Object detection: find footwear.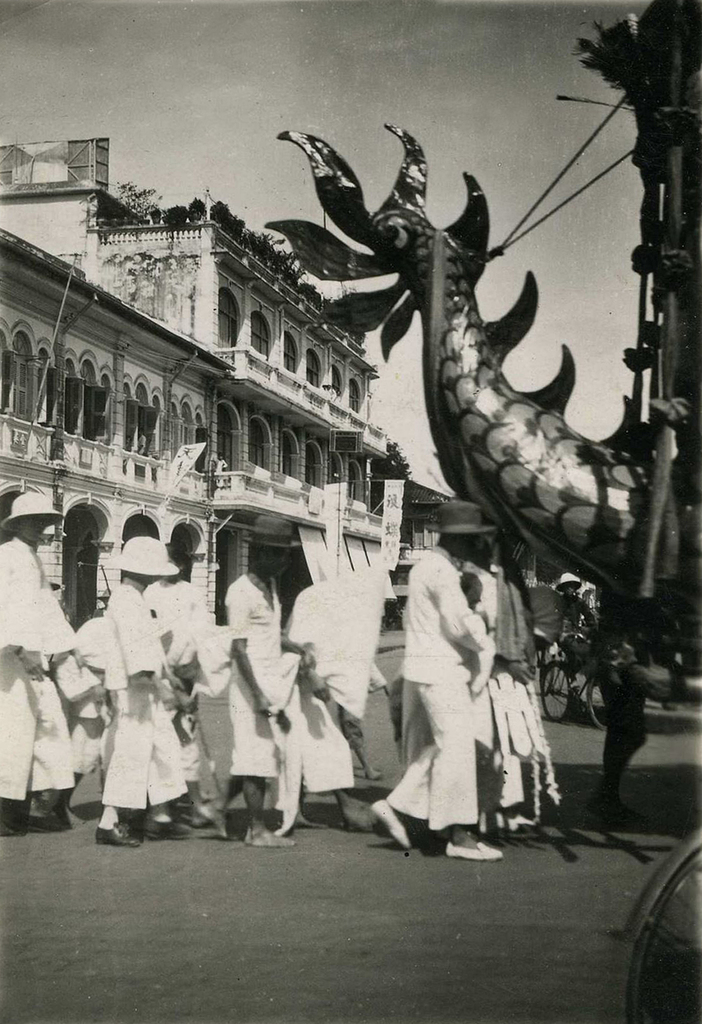
<box>18,798,67,836</box>.
